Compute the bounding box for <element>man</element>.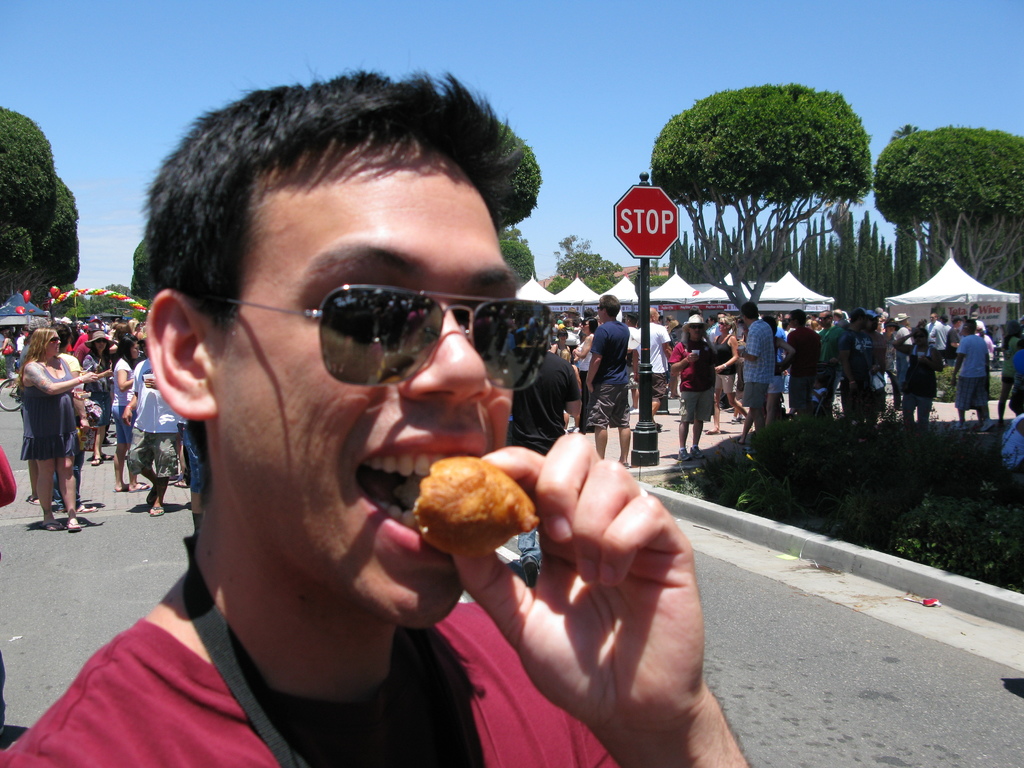
box(513, 345, 583, 583).
